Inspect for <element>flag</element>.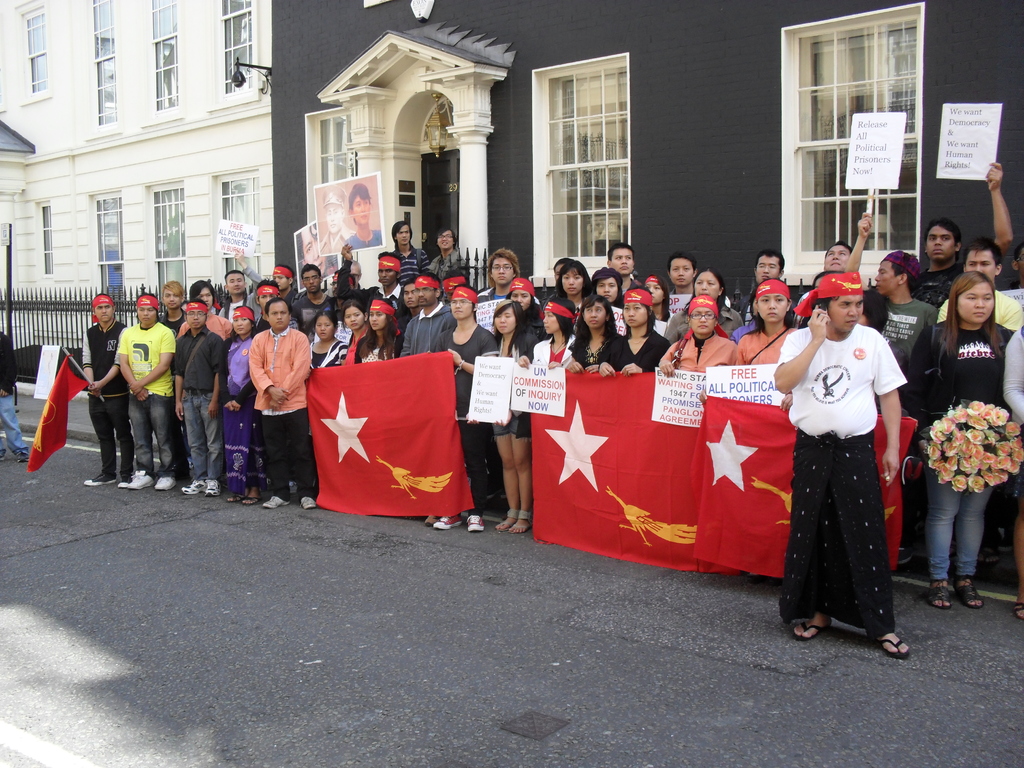
Inspection: x1=536 y1=358 x2=735 y2=572.
